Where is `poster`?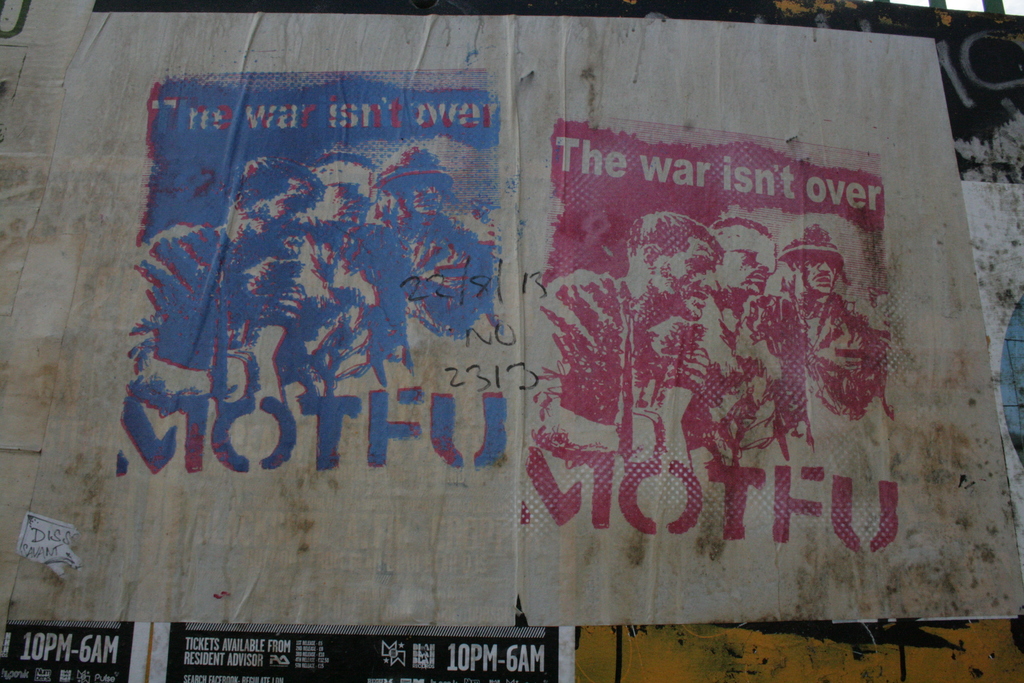
(x1=122, y1=65, x2=514, y2=476).
